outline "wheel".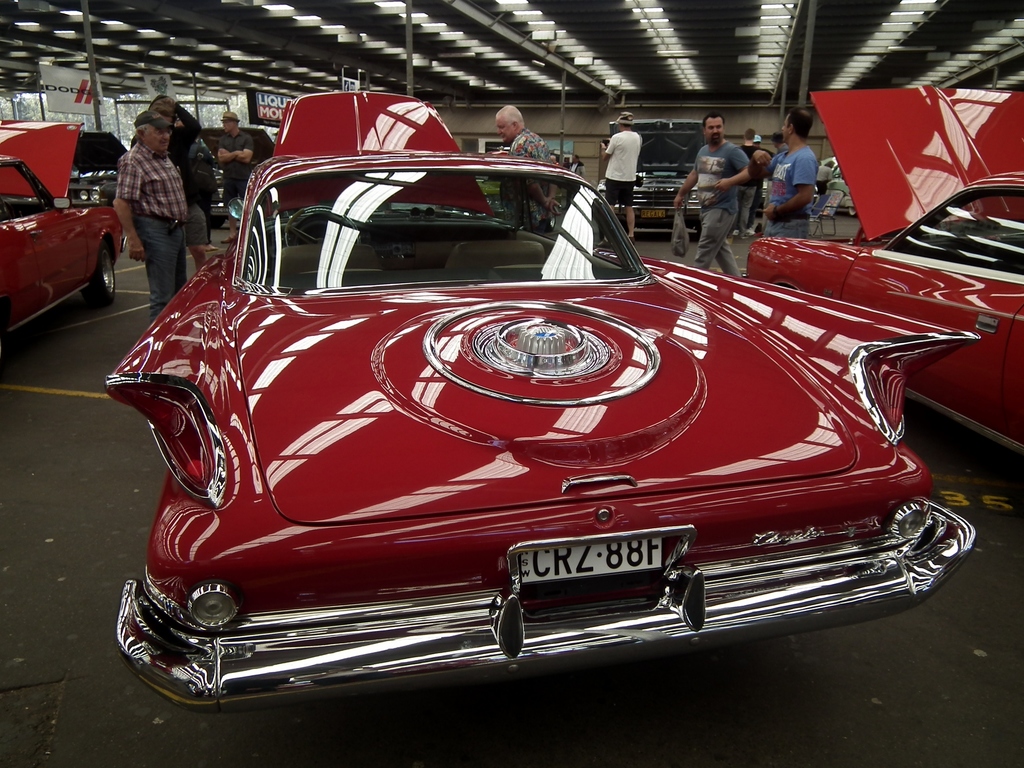
Outline: crop(120, 238, 129, 255).
